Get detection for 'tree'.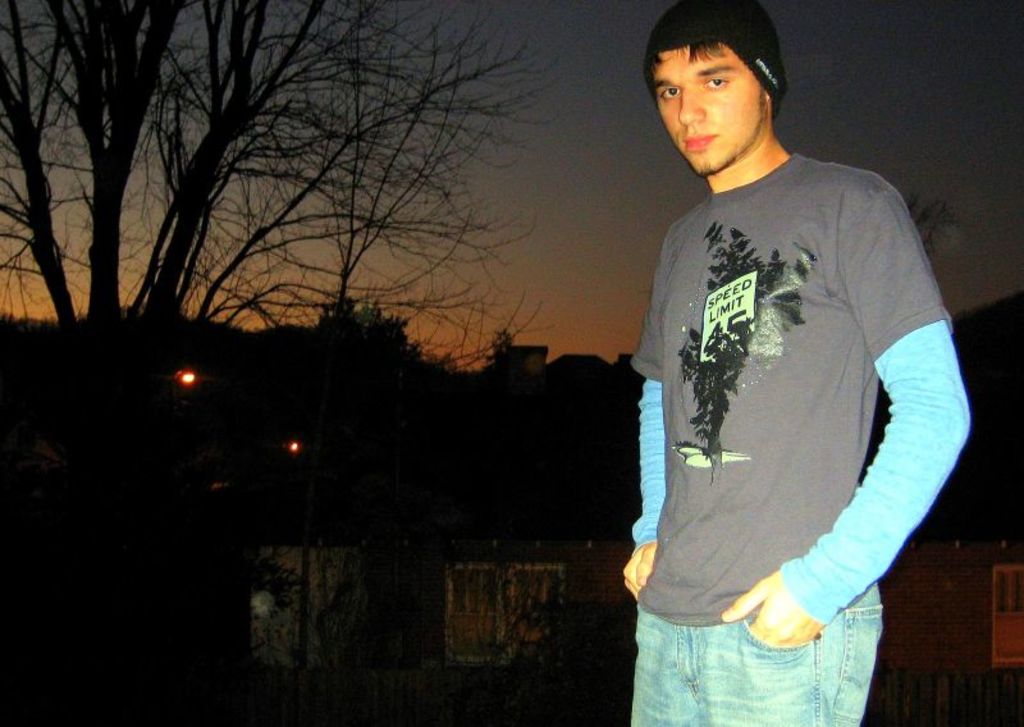
Detection: 488/324/521/415.
